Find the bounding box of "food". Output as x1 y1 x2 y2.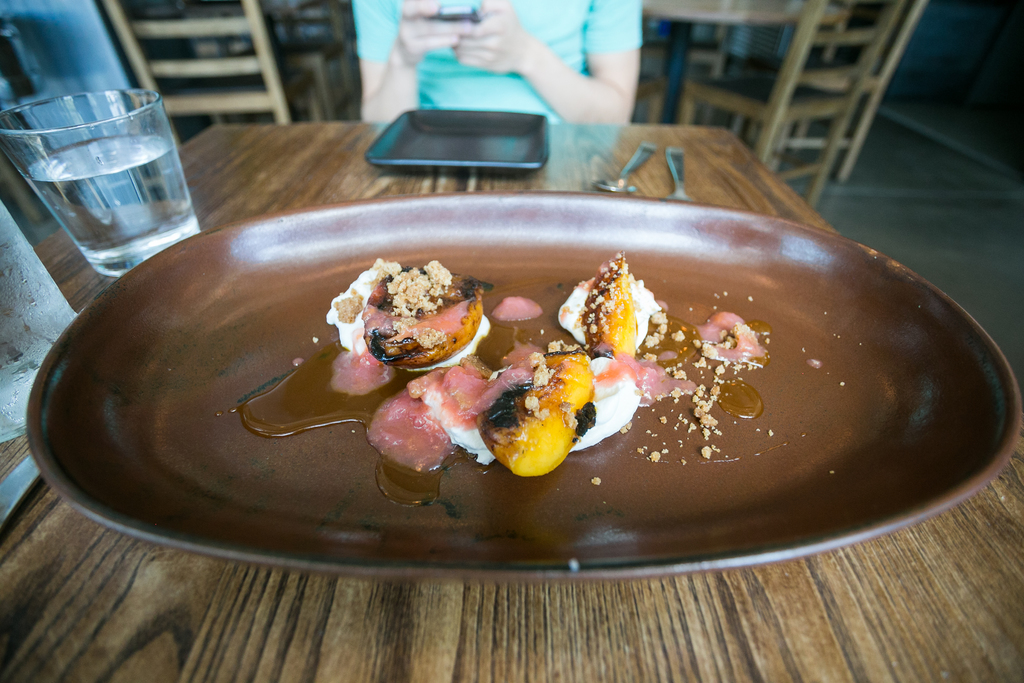
329 248 692 472.
